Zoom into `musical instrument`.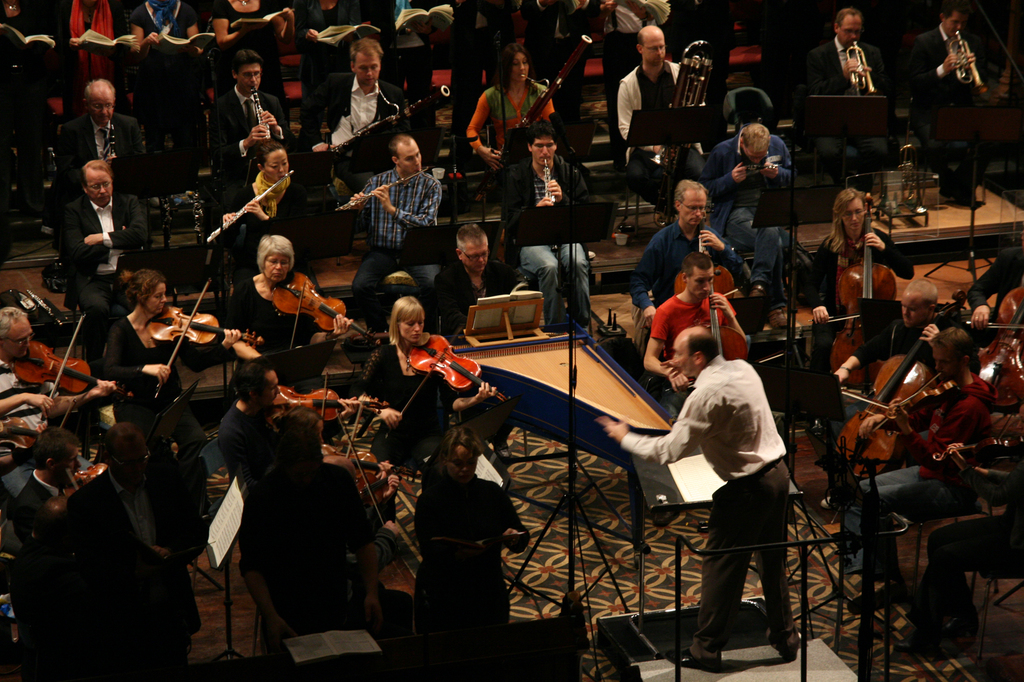
Zoom target: BBox(317, 84, 447, 160).
